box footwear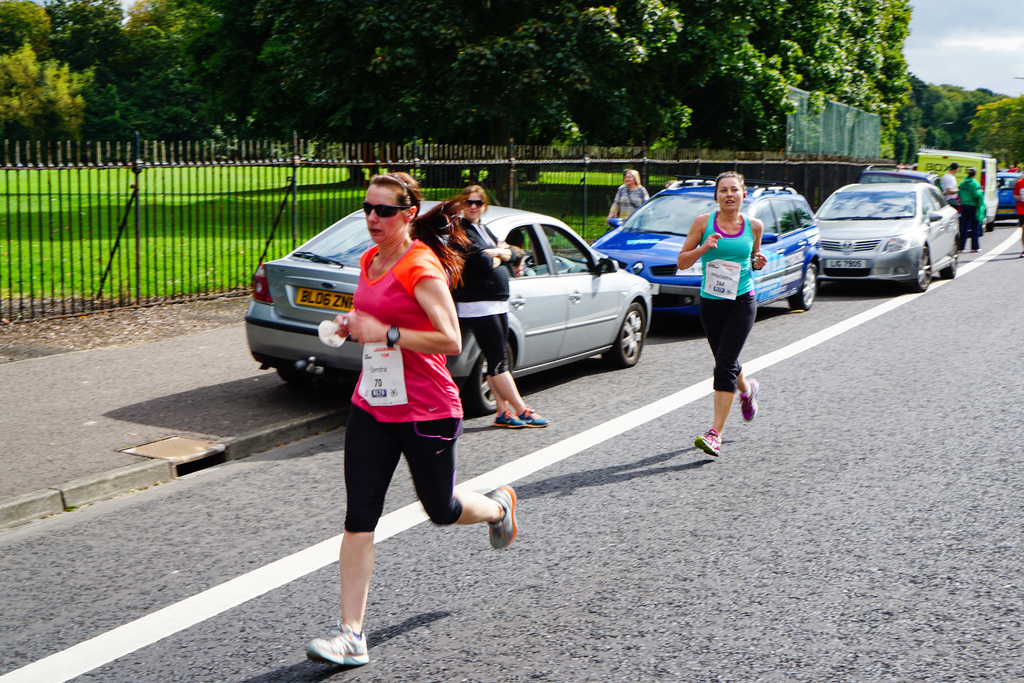
detection(488, 406, 526, 429)
